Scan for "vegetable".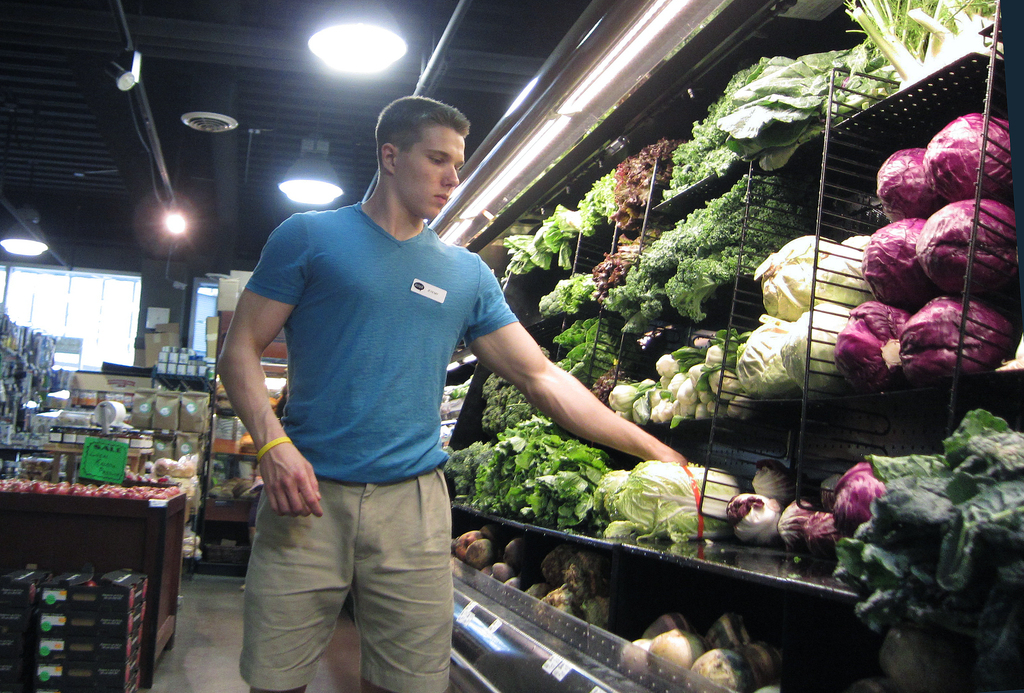
Scan result: x1=867, y1=0, x2=1015, y2=64.
